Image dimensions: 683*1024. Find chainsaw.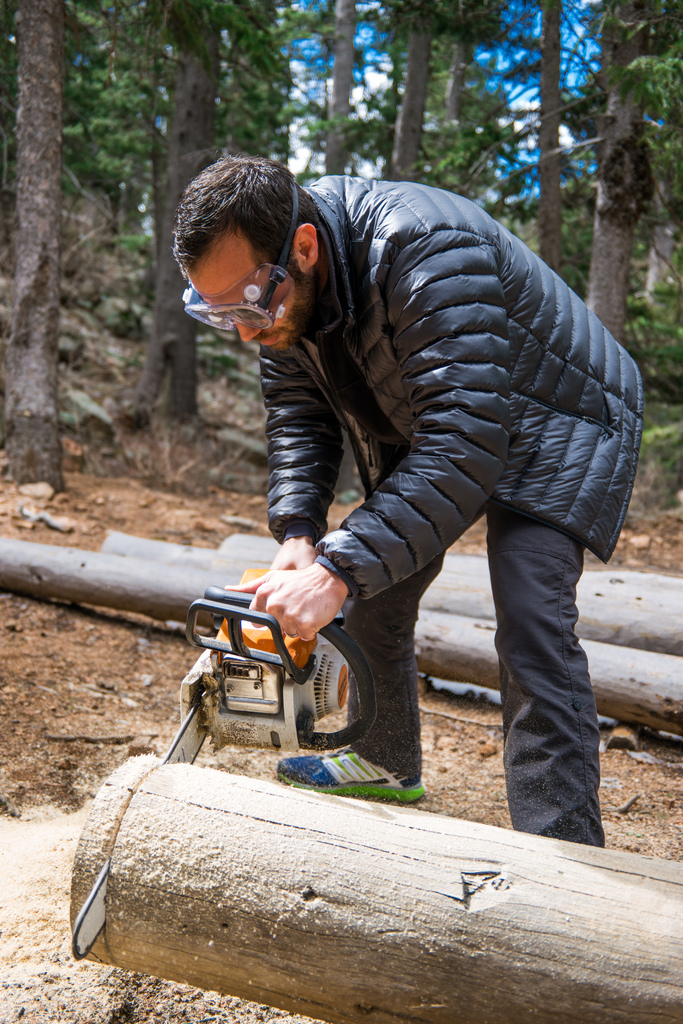
(70,566,350,961).
